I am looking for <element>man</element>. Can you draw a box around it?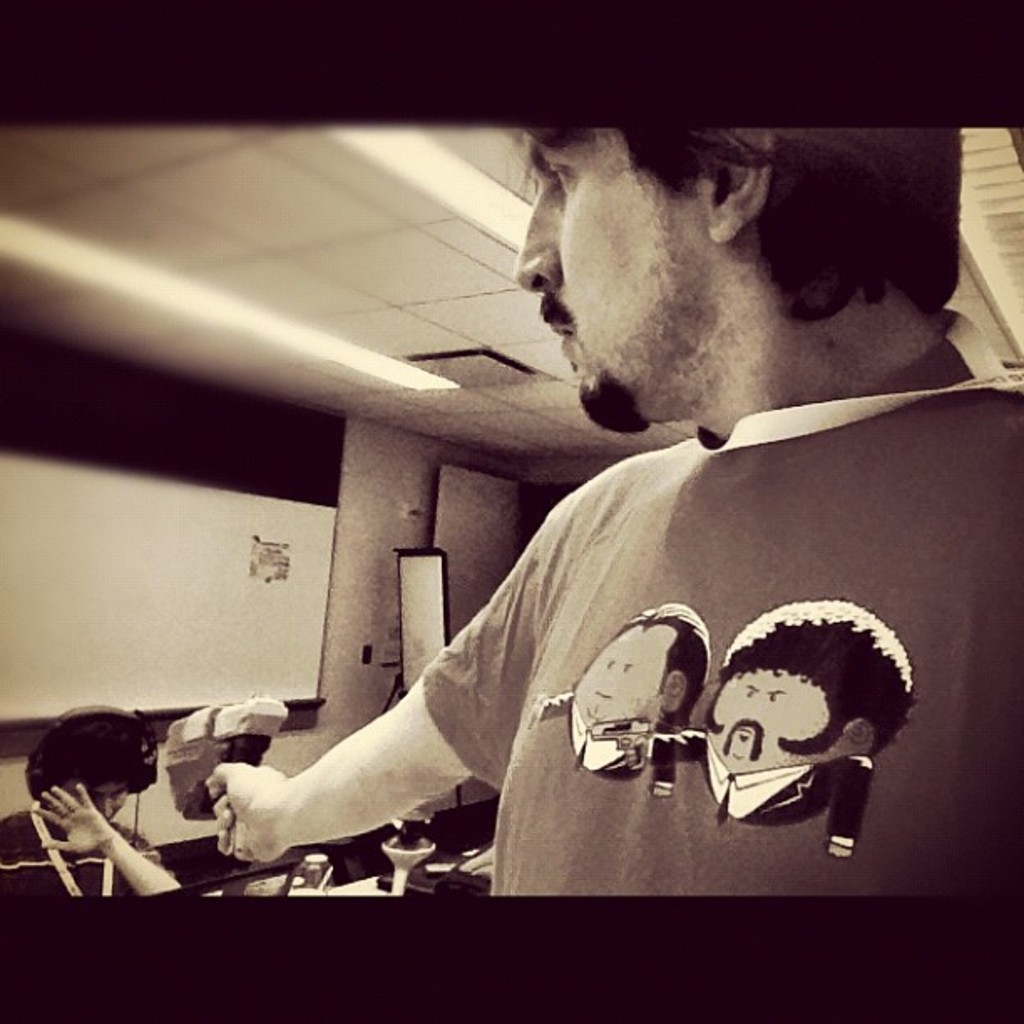
Sure, the bounding box is left=0, top=708, right=187, bottom=900.
